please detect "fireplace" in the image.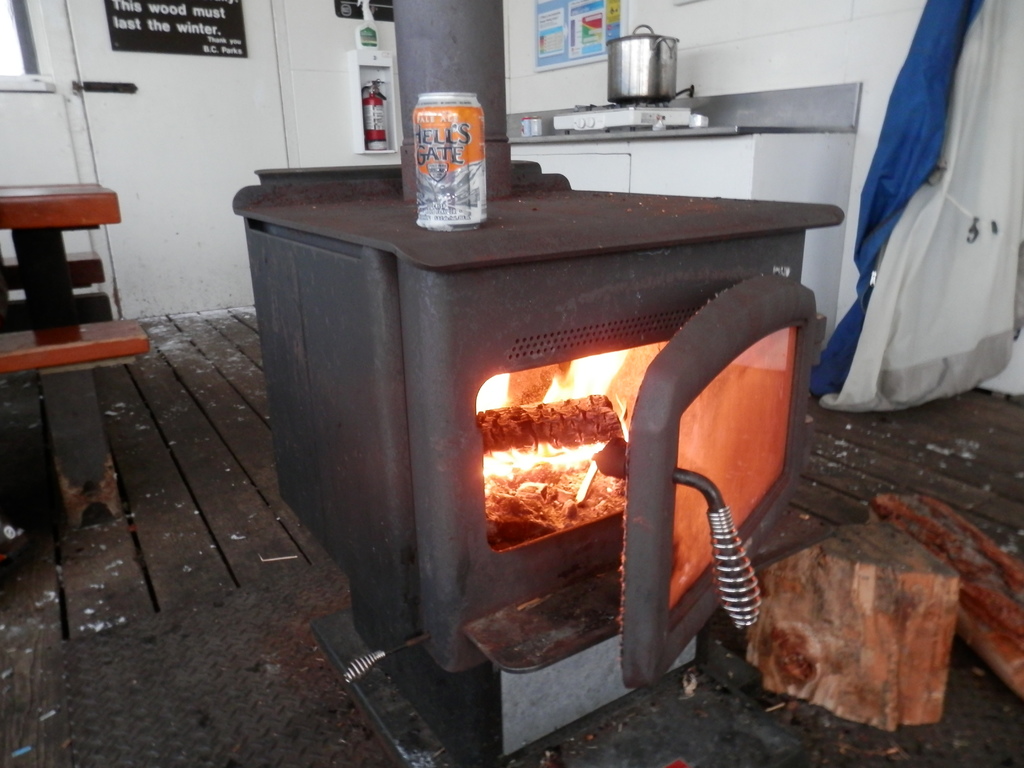
x1=477 y1=340 x2=668 y2=552.
